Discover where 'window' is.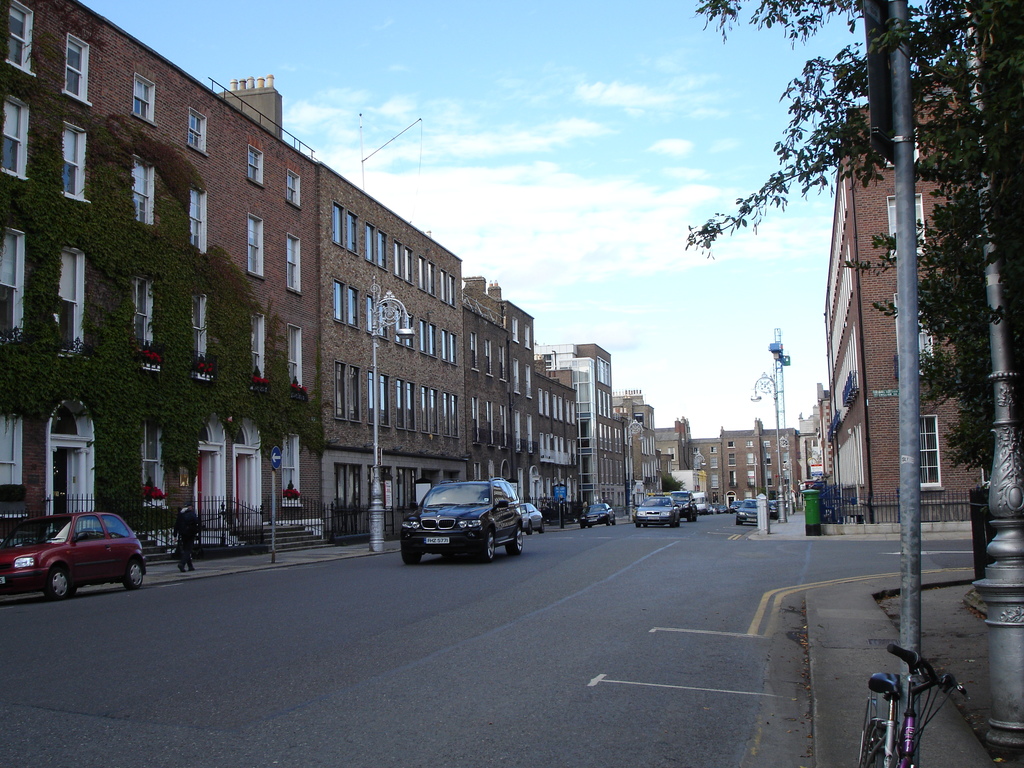
Discovered at <box>252,310,268,394</box>.
